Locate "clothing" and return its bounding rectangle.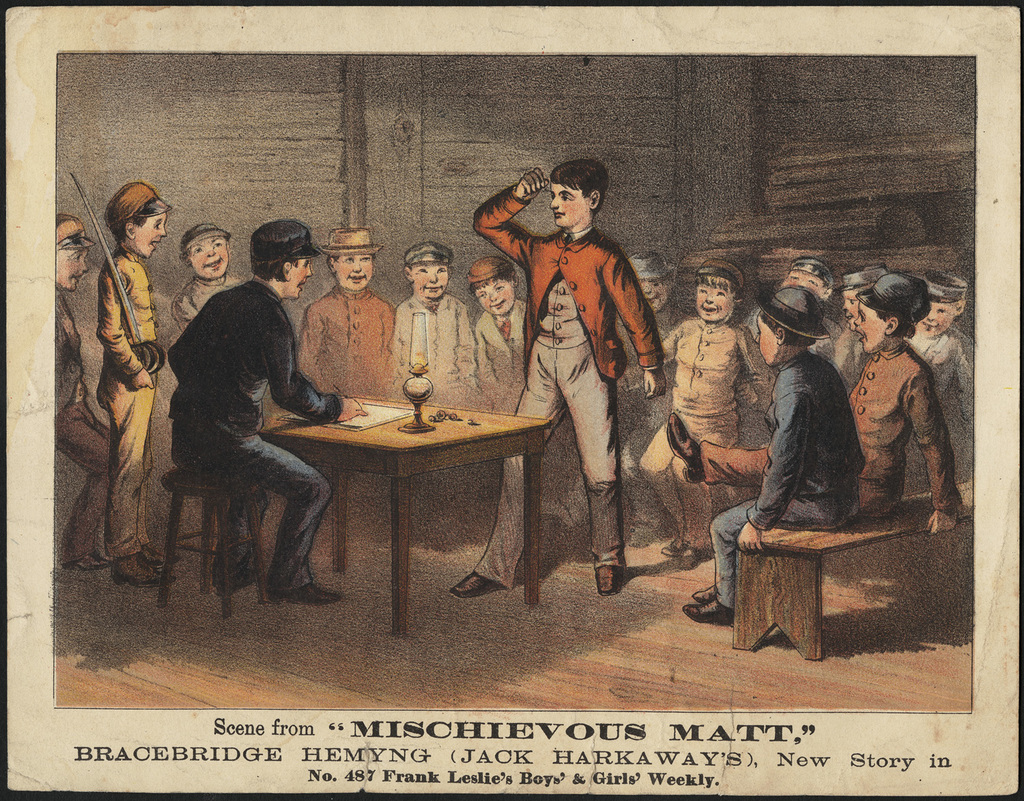
pyautogui.locateOnScreen(710, 356, 873, 608).
